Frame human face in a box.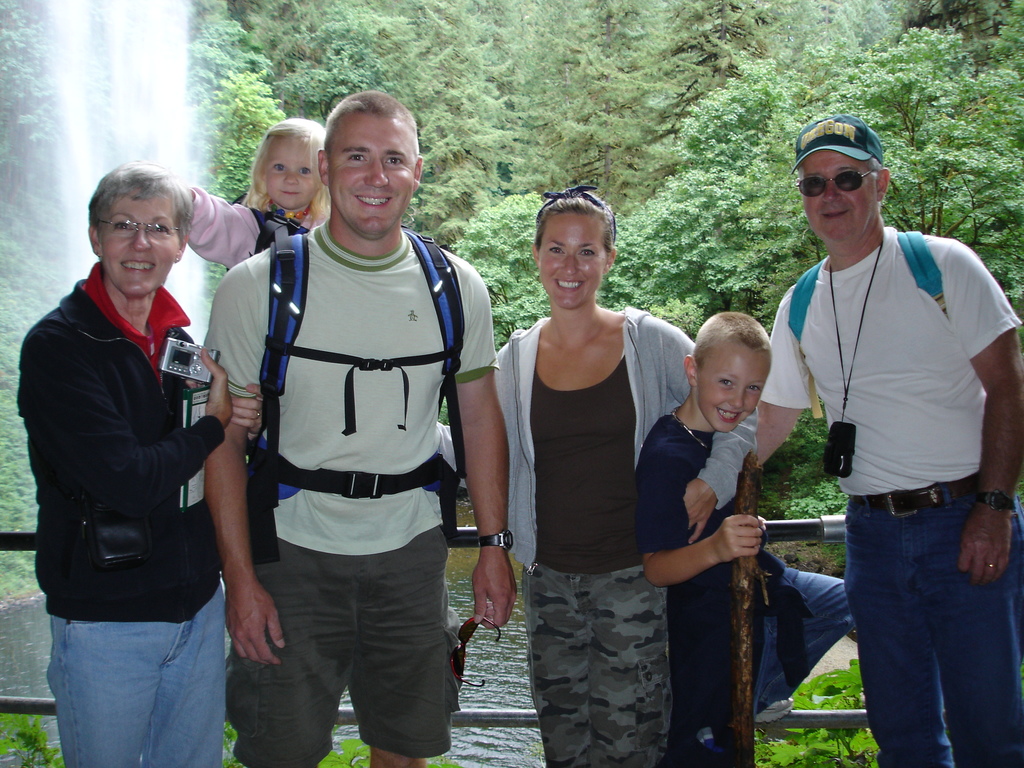
<box>804,151,880,245</box>.
